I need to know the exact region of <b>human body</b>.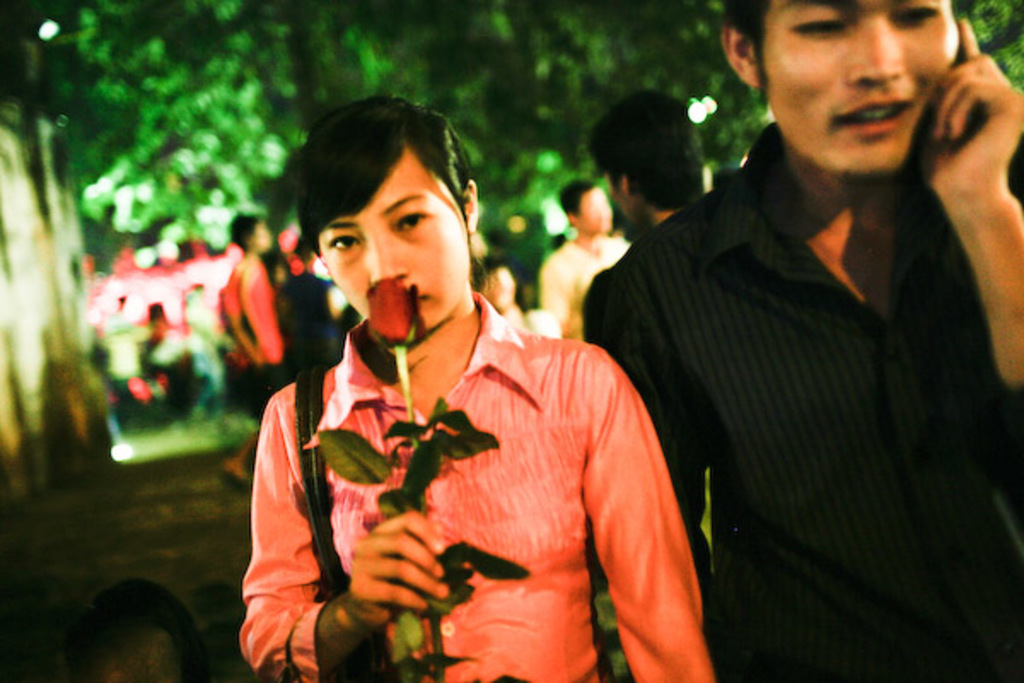
Region: left=587, top=36, right=1022, bottom=676.
